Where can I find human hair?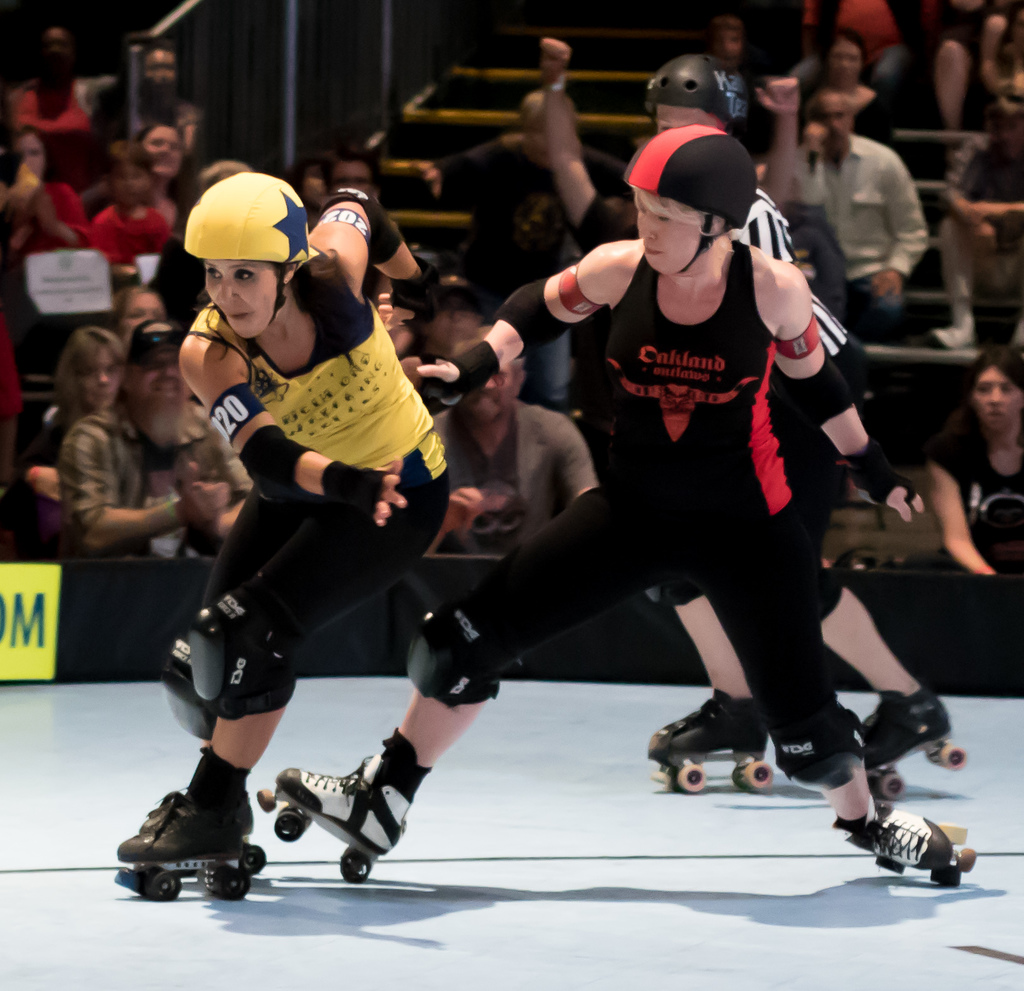
You can find it at bbox(191, 242, 366, 361).
